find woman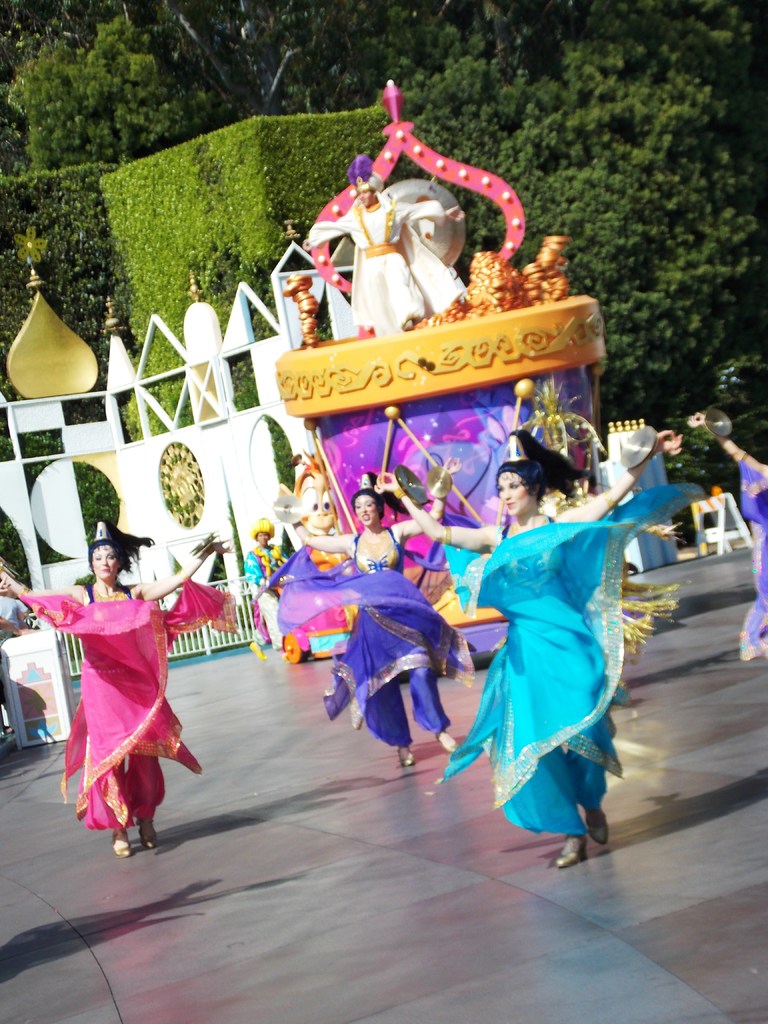
(43, 535, 209, 865)
